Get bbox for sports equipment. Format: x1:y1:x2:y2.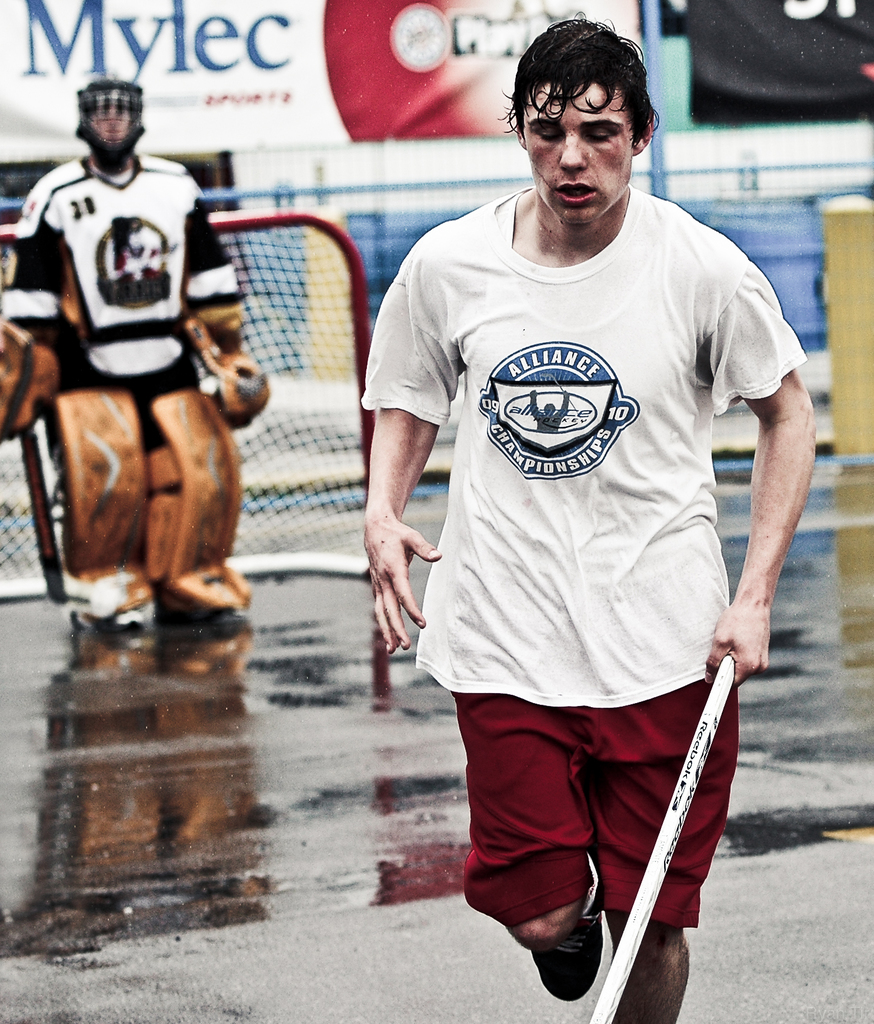
596:650:741:1023.
